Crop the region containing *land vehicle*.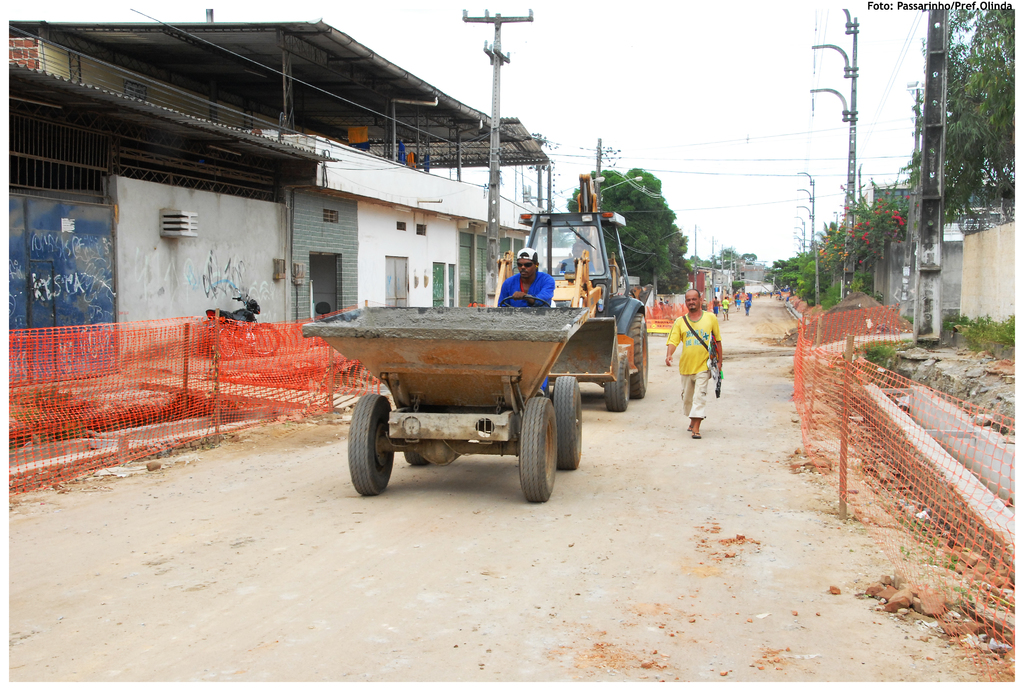
Crop region: select_region(203, 290, 282, 360).
